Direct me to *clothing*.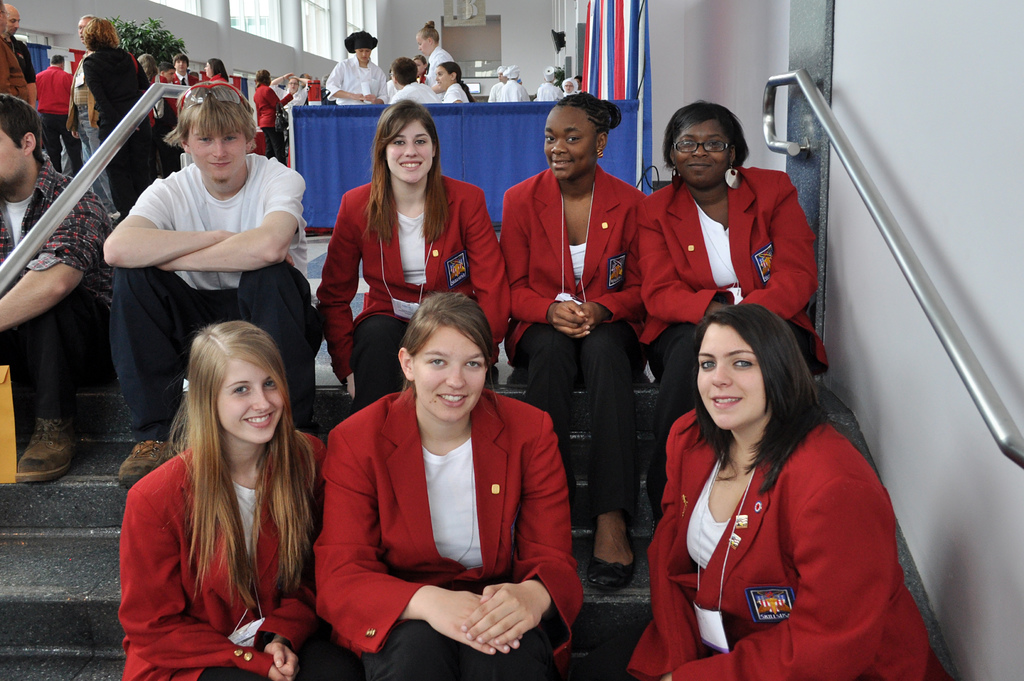
Direction: <box>110,150,318,438</box>.
